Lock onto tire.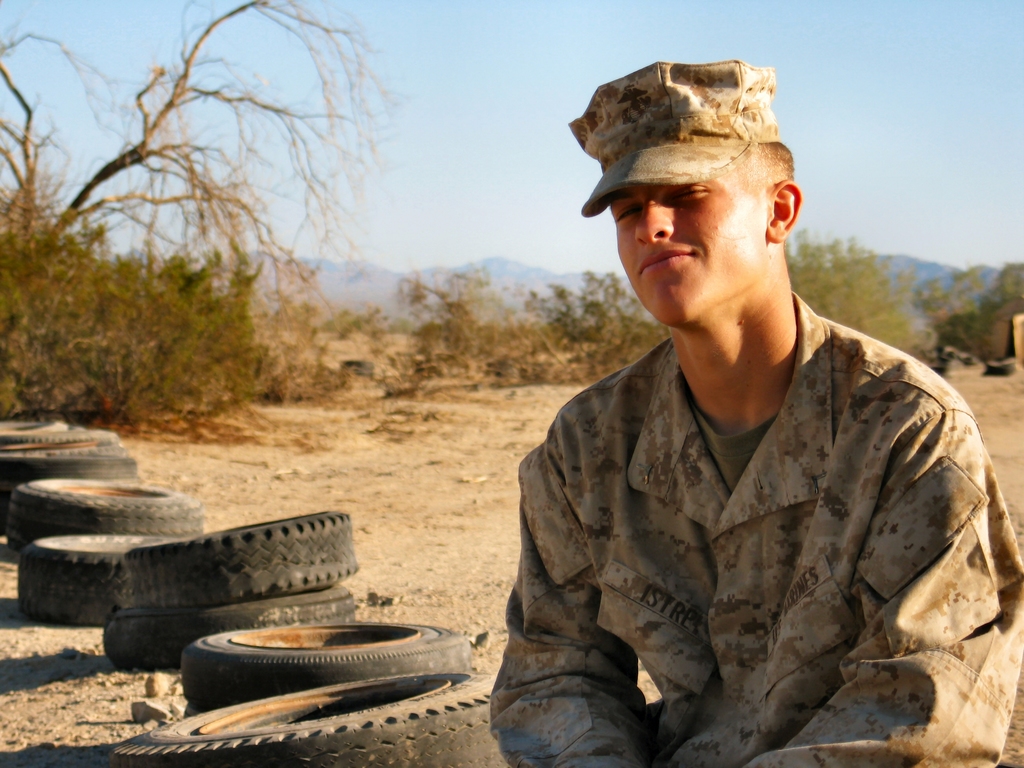
Locked: [x1=20, y1=531, x2=180, y2=636].
